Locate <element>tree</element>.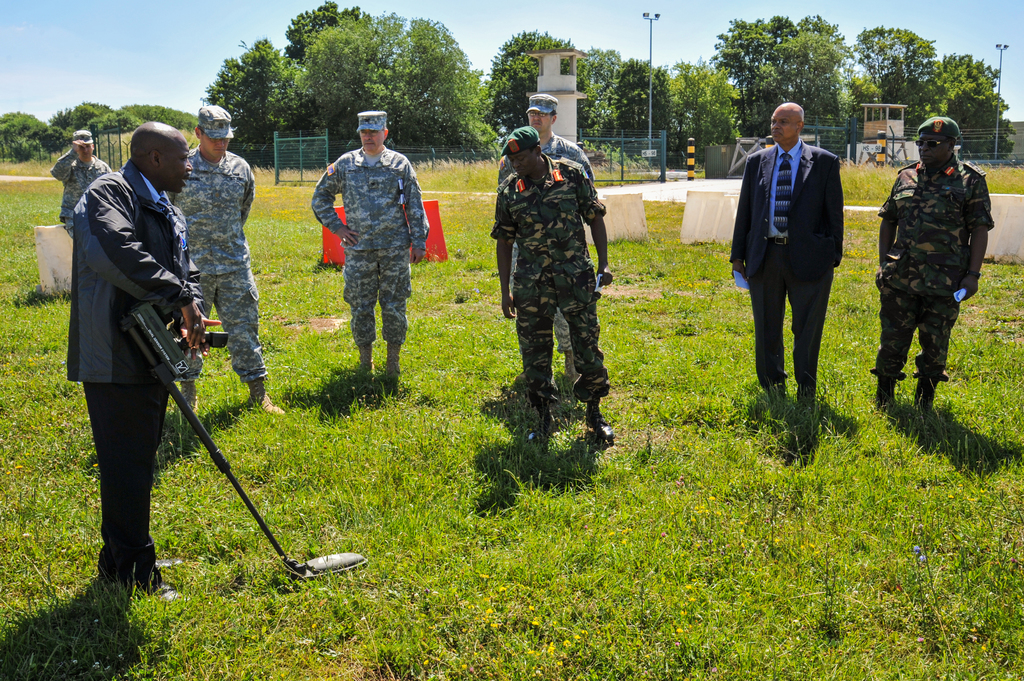
Bounding box: x1=194 y1=36 x2=298 y2=146.
